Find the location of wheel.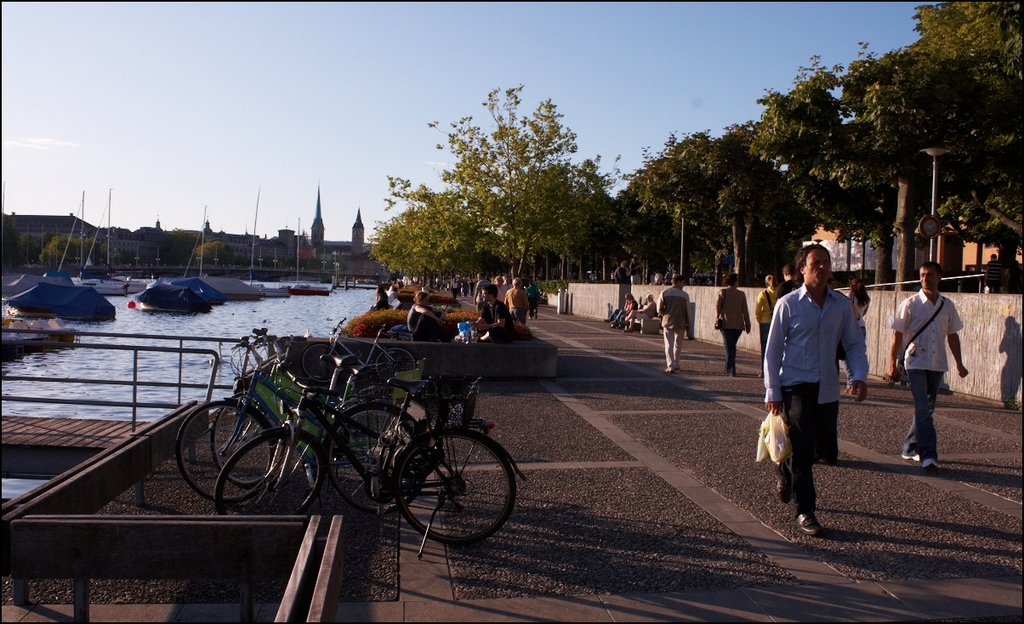
Location: <bbox>174, 400, 290, 502</bbox>.
